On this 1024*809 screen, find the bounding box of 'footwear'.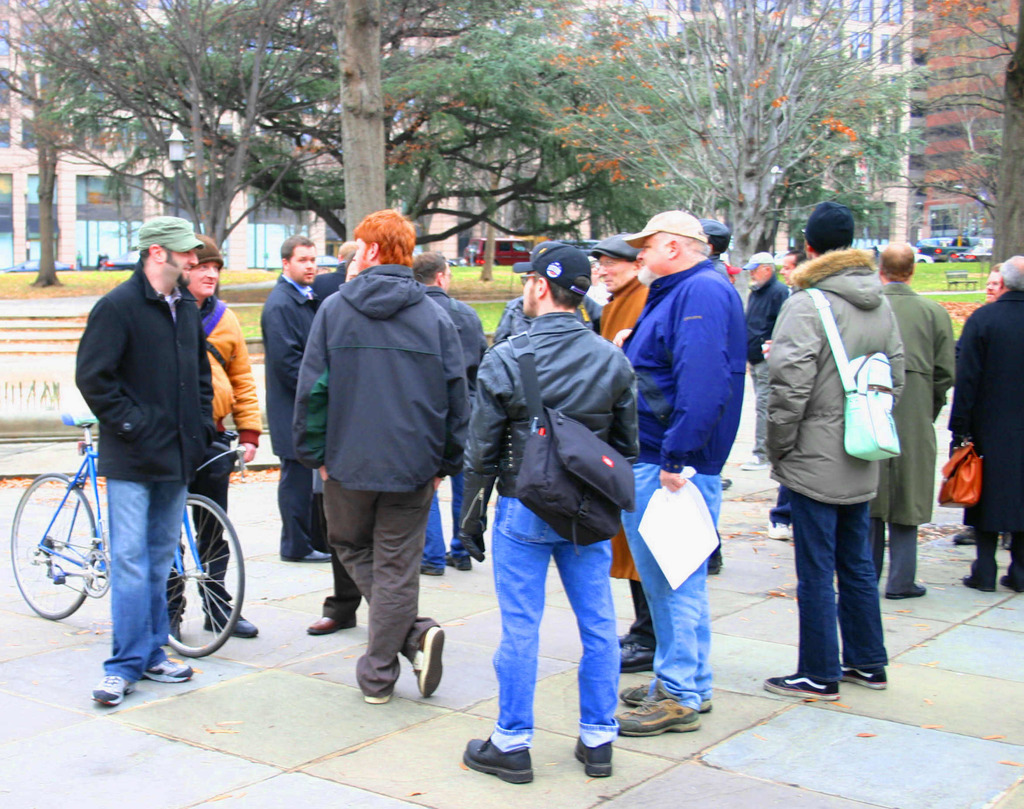
Bounding box: box(473, 709, 551, 784).
